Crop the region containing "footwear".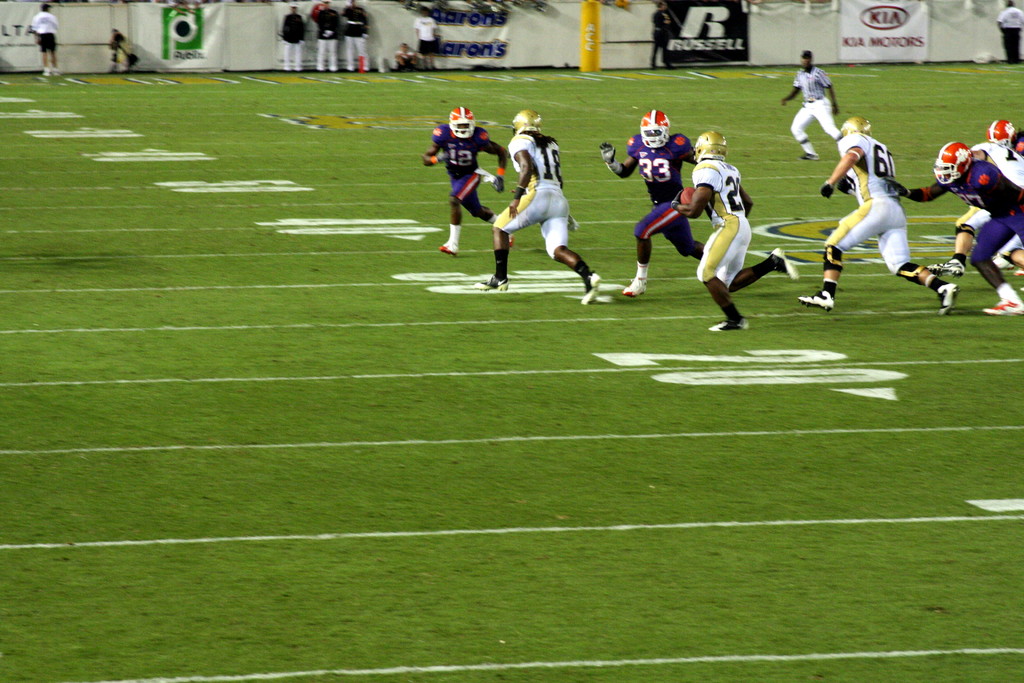
Crop region: [801,153,819,164].
